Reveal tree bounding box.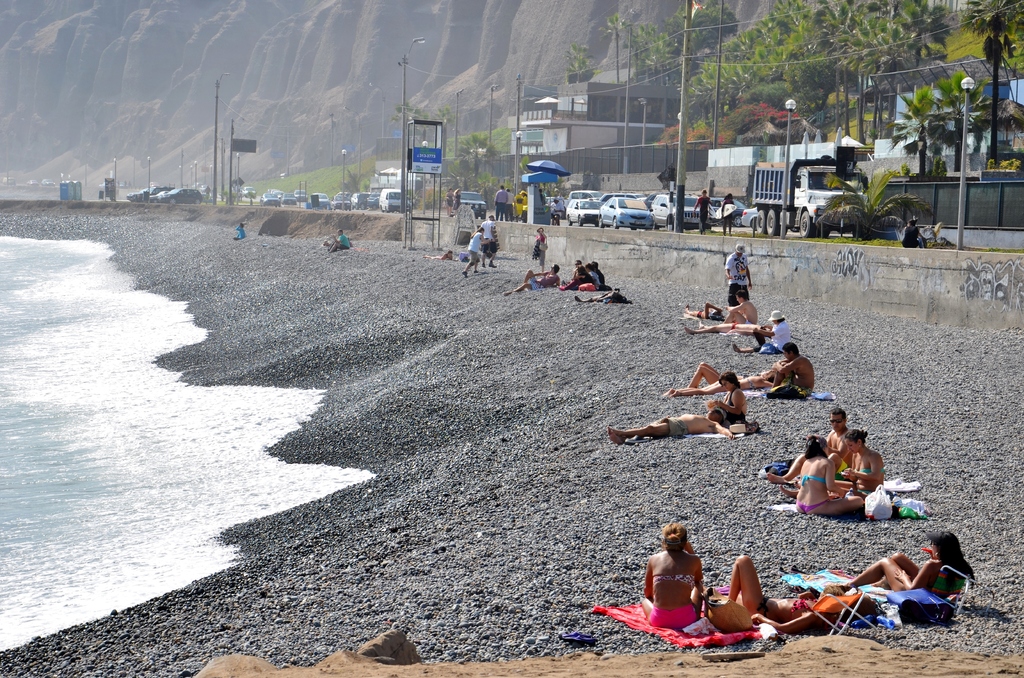
Revealed: [688, 47, 753, 138].
